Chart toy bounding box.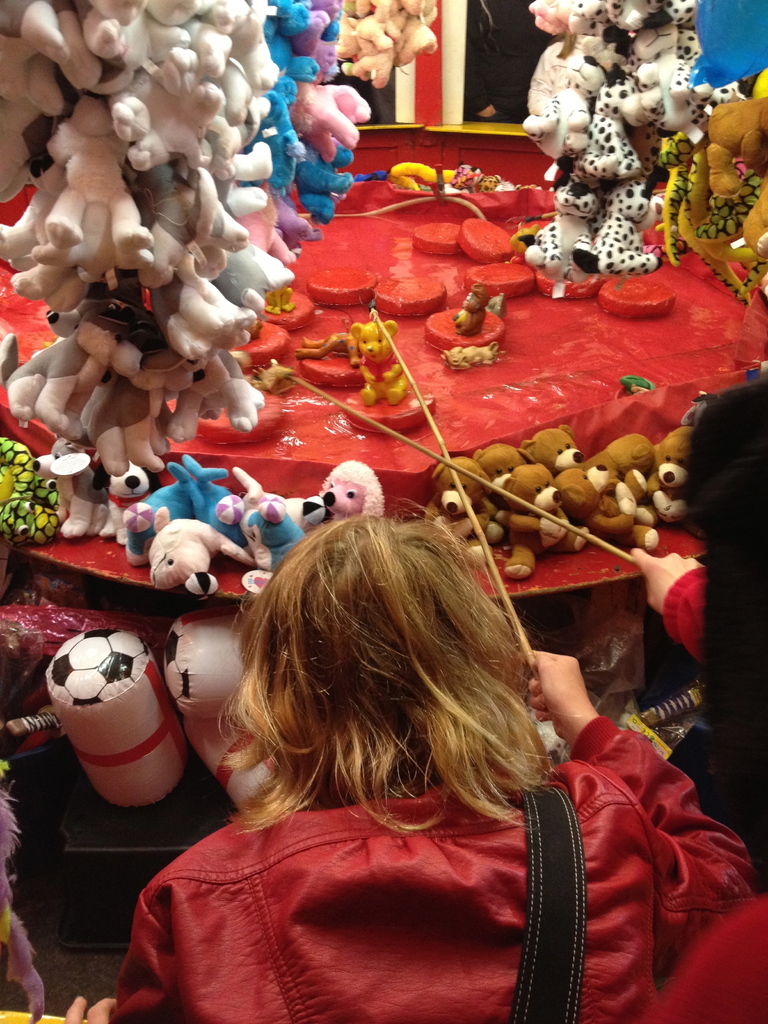
Charted: l=646, t=422, r=704, b=541.
